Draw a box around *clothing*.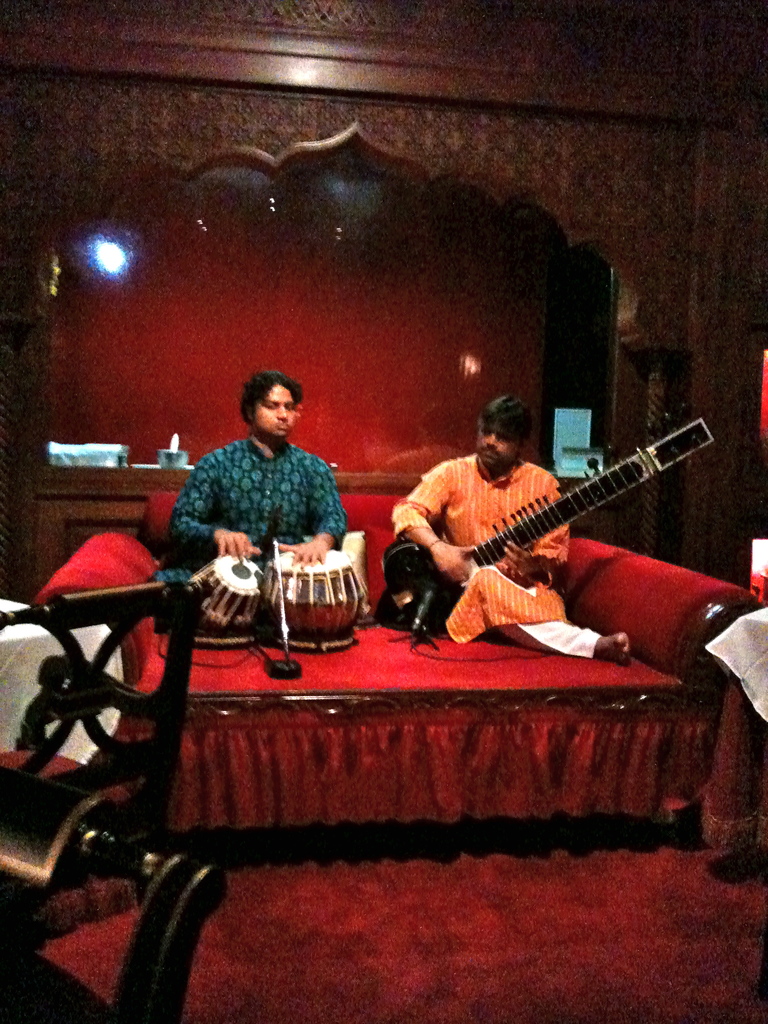
box=[177, 403, 359, 580].
